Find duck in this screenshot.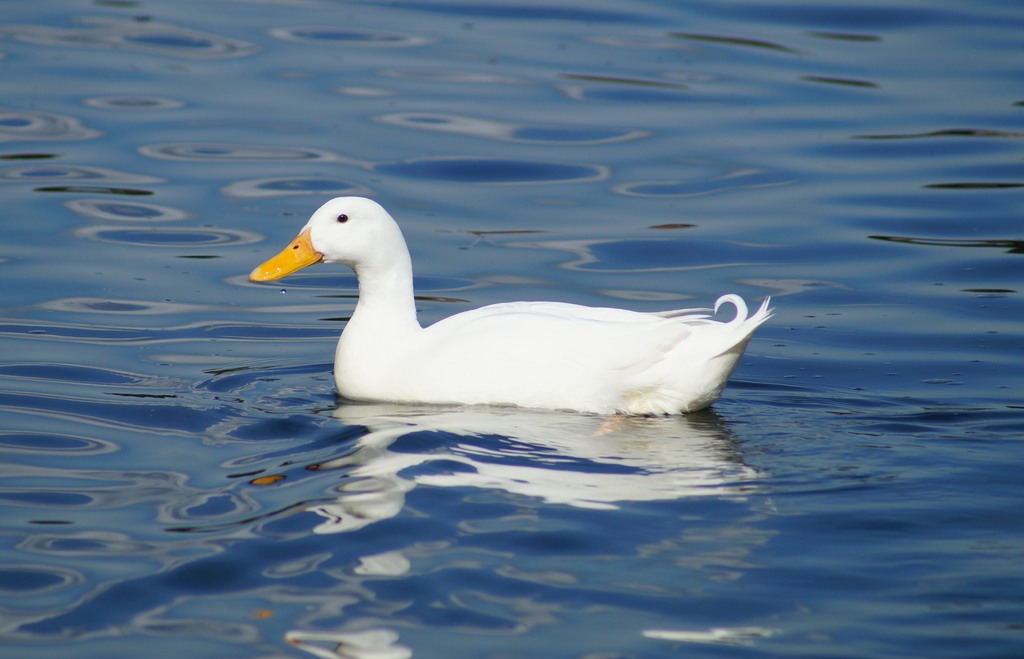
The bounding box for duck is x1=285, y1=209, x2=721, y2=412.
